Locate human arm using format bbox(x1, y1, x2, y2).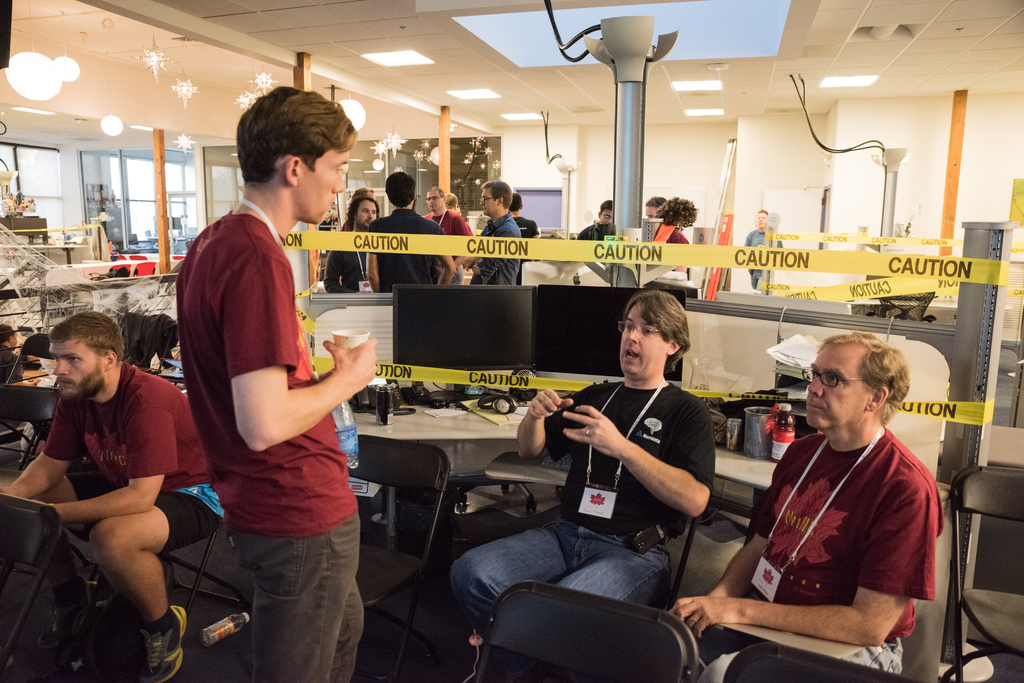
bbox(435, 249, 450, 286).
